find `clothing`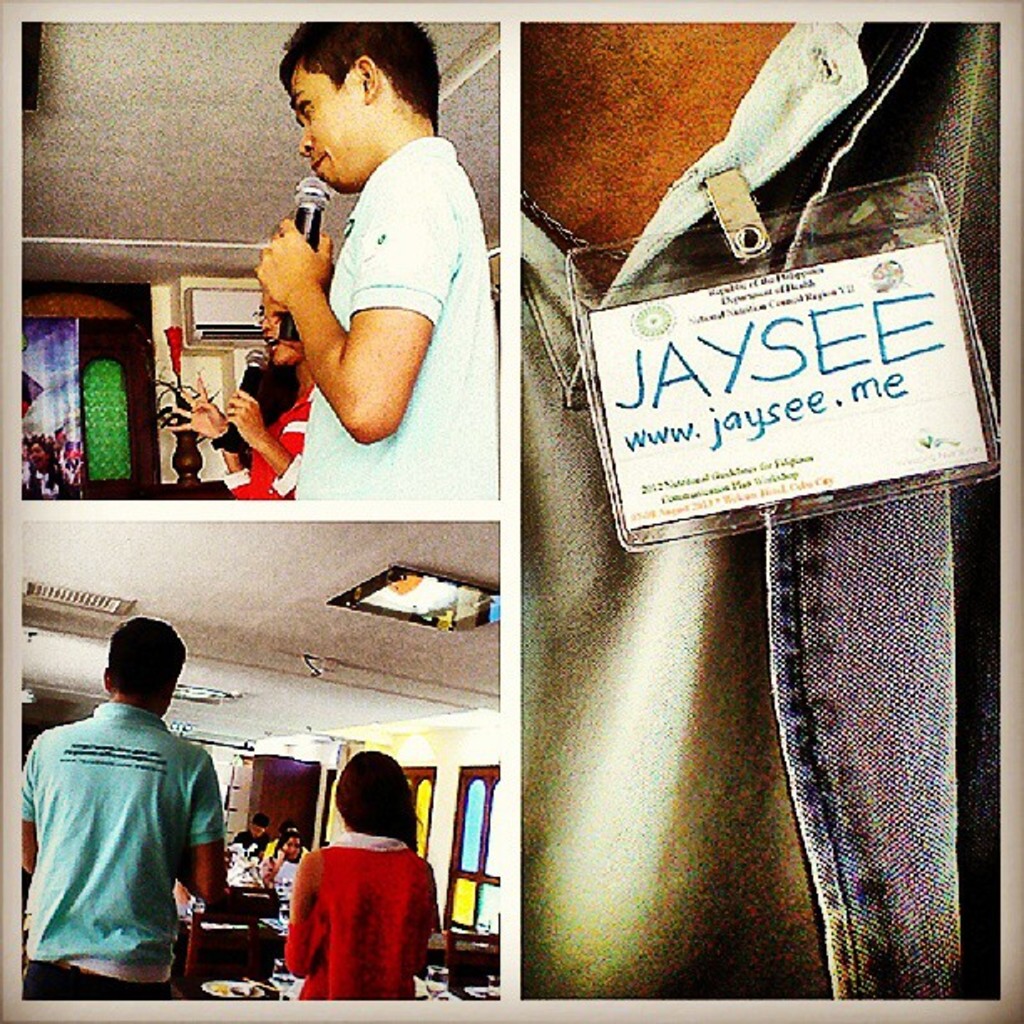
(279,830,440,1021)
